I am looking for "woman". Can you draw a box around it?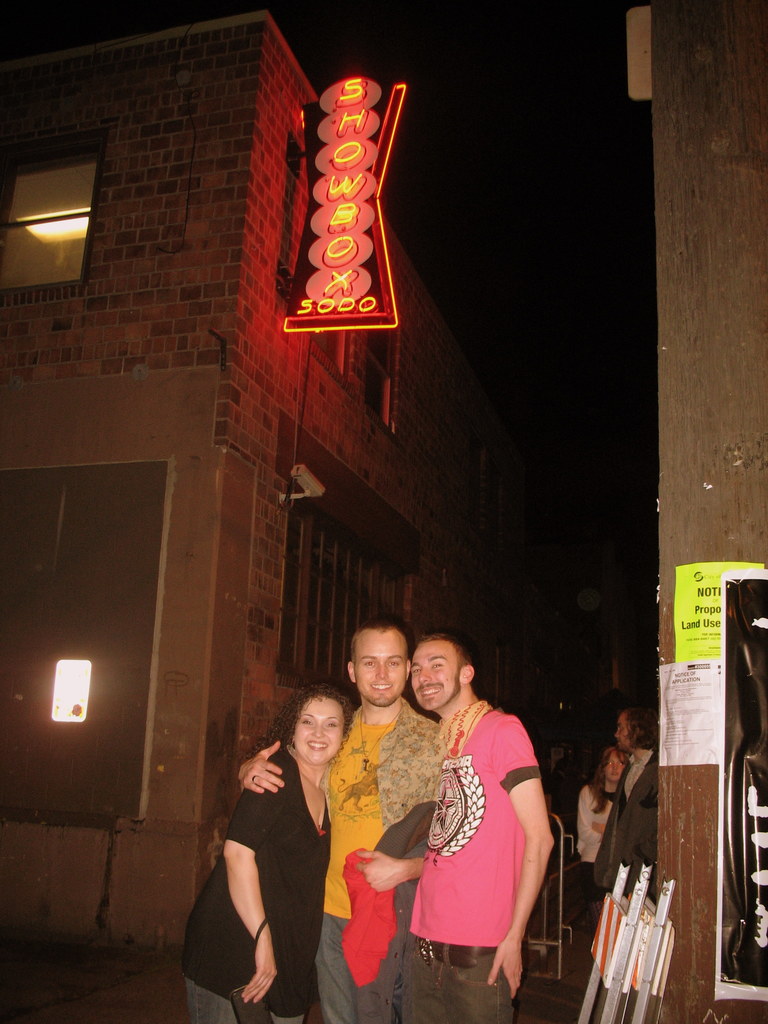
Sure, the bounding box is [558,743,632,918].
